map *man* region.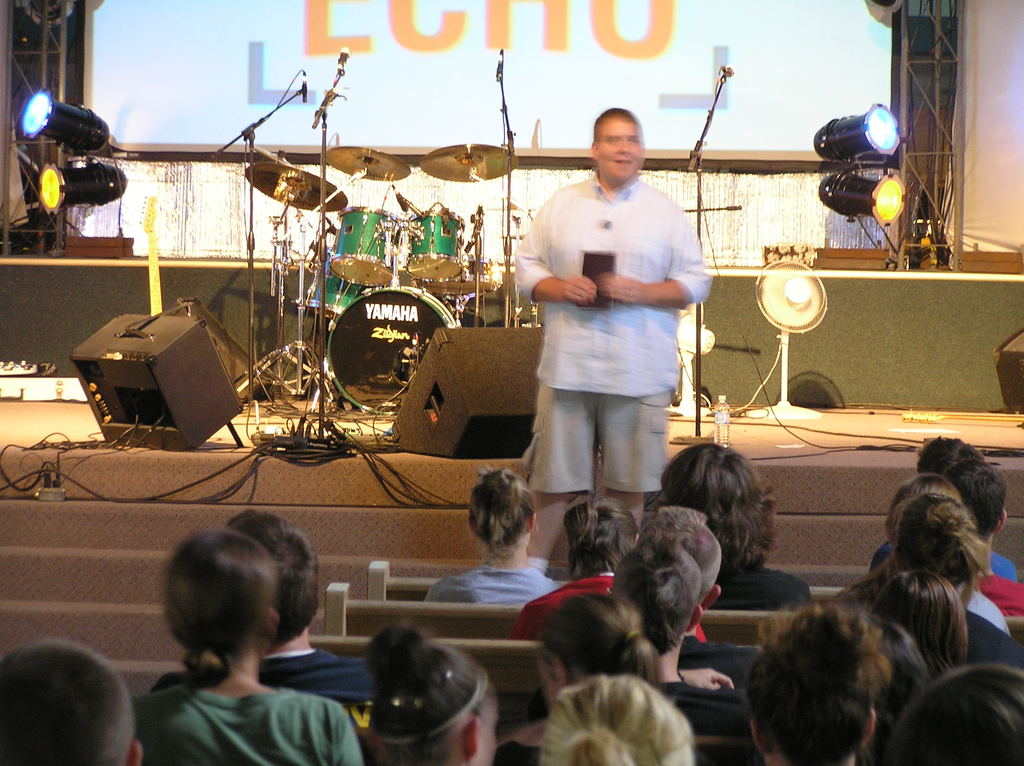
Mapped to bbox(941, 461, 1023, 616).
